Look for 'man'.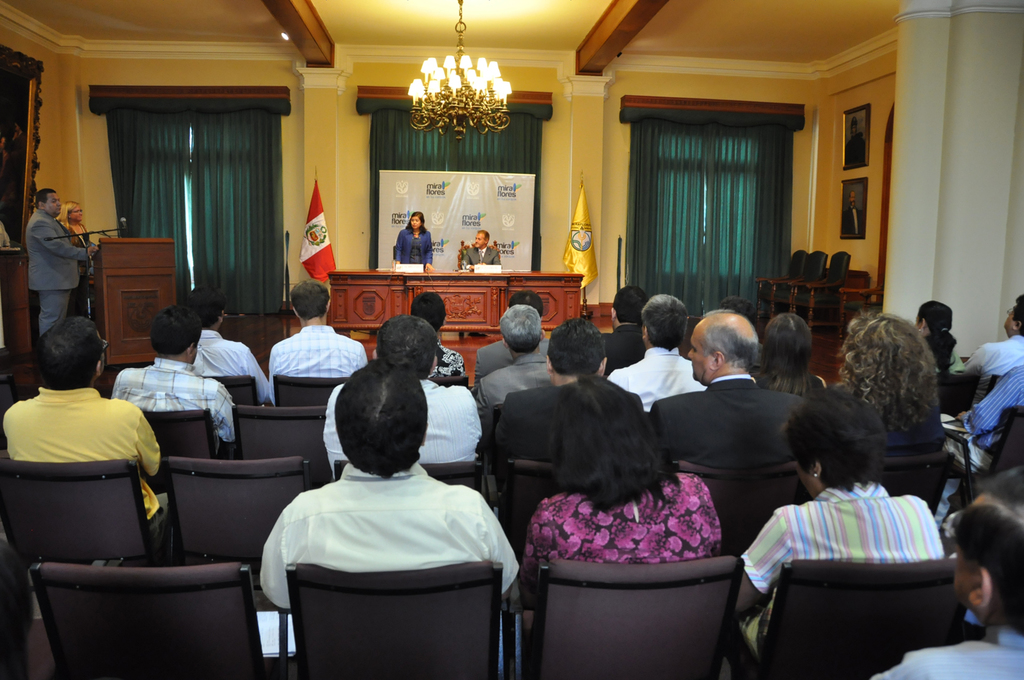
Found: bbox(186, 285, 269, 403).
